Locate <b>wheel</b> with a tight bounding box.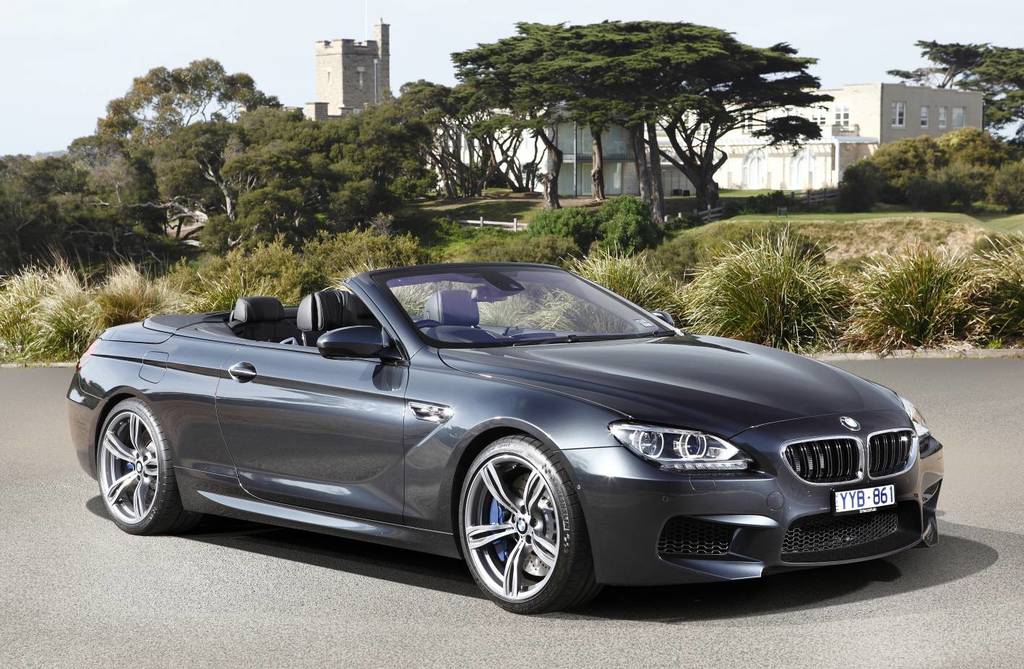
x1=100 y1=397 x2=194 y2=528.
